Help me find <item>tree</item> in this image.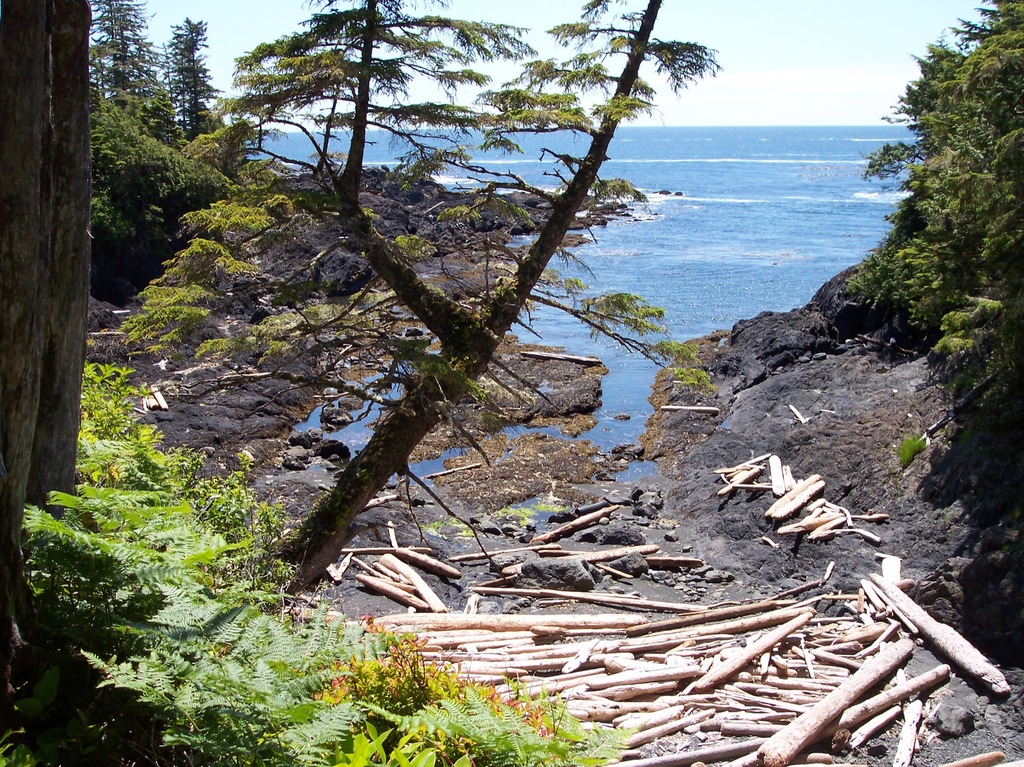
Found it: [158,3,223,151].
